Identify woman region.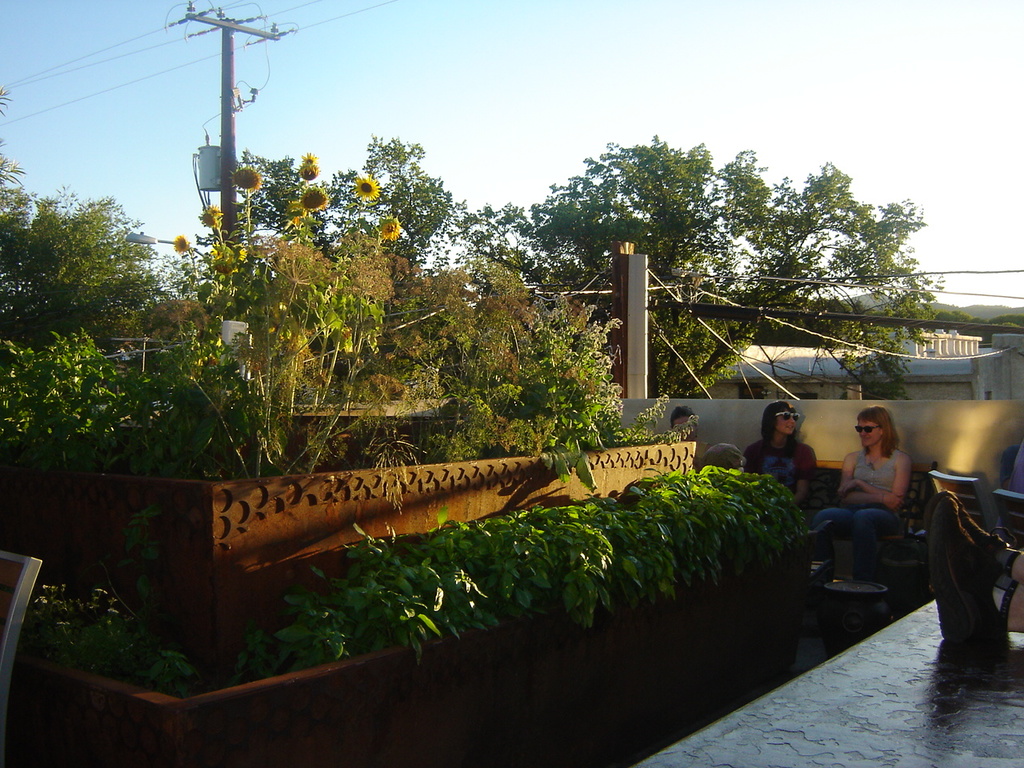
Region: [849, 405, 963, 661].
